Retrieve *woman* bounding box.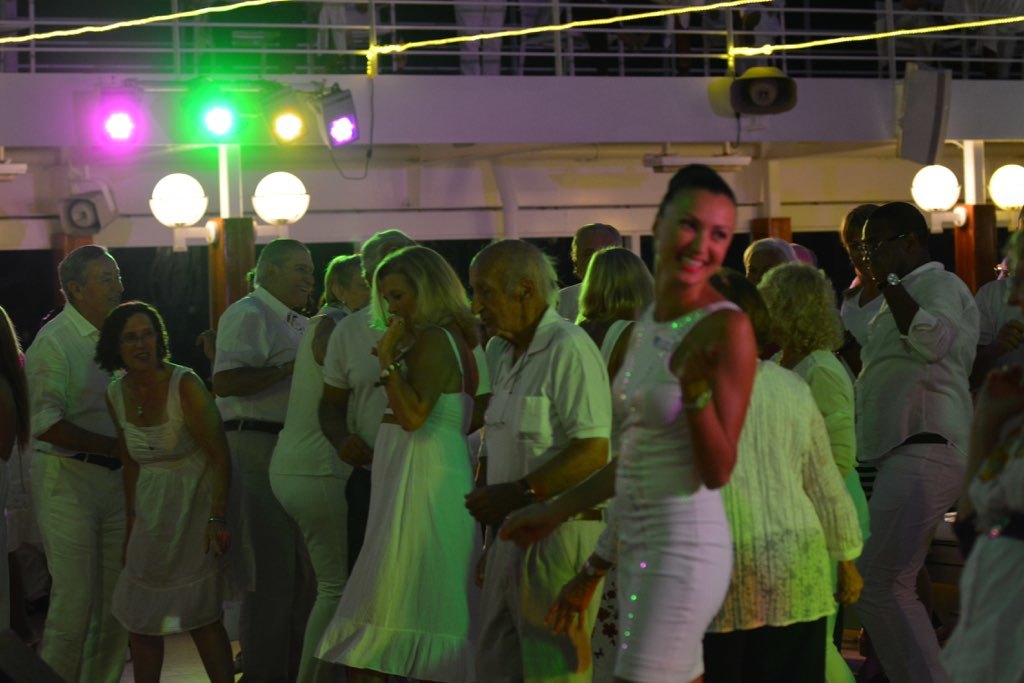
Bounding box: l=270, t=255, r=365, b=682.
